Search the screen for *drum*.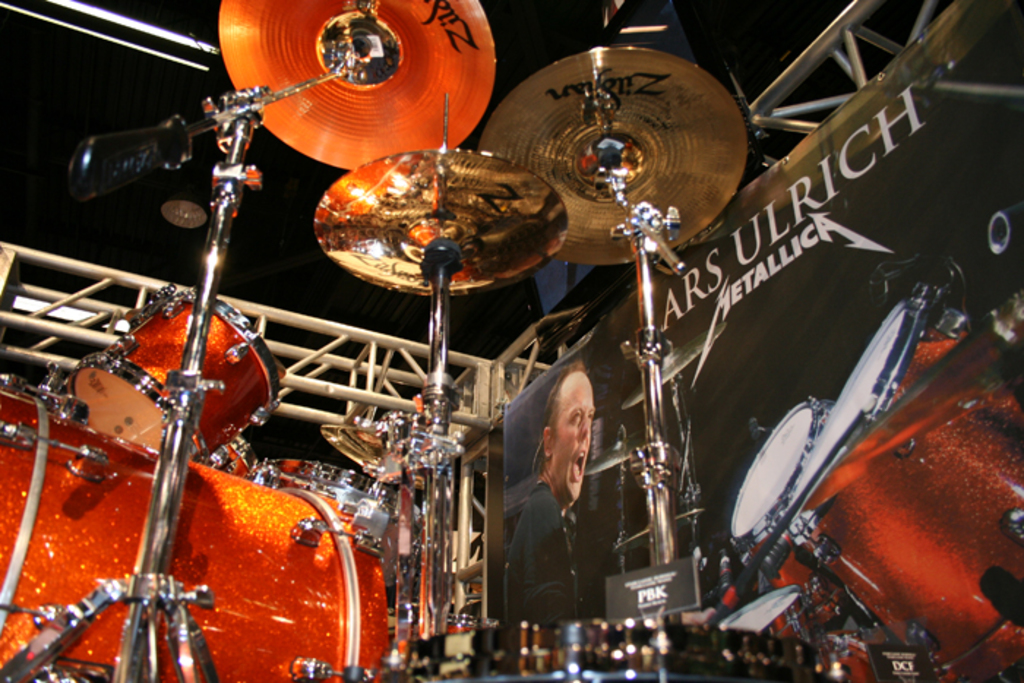
Found at pyautogui.locateOnScreen(208, 437, 260, 481).
